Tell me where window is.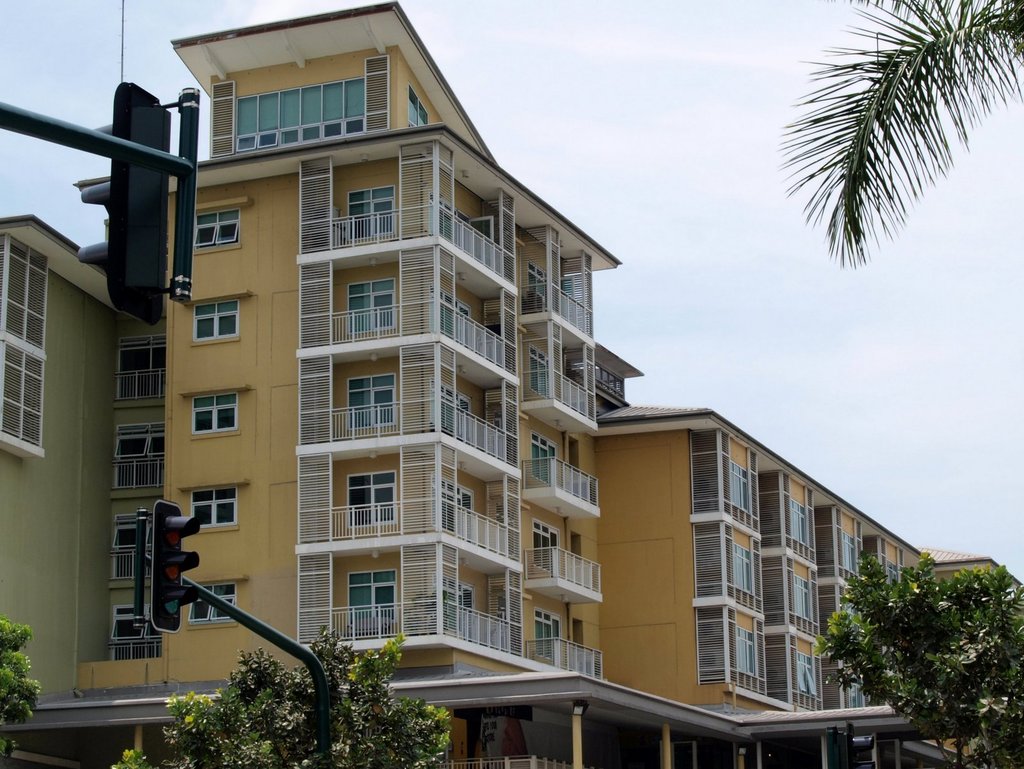
window is at [798,652,818,692].
